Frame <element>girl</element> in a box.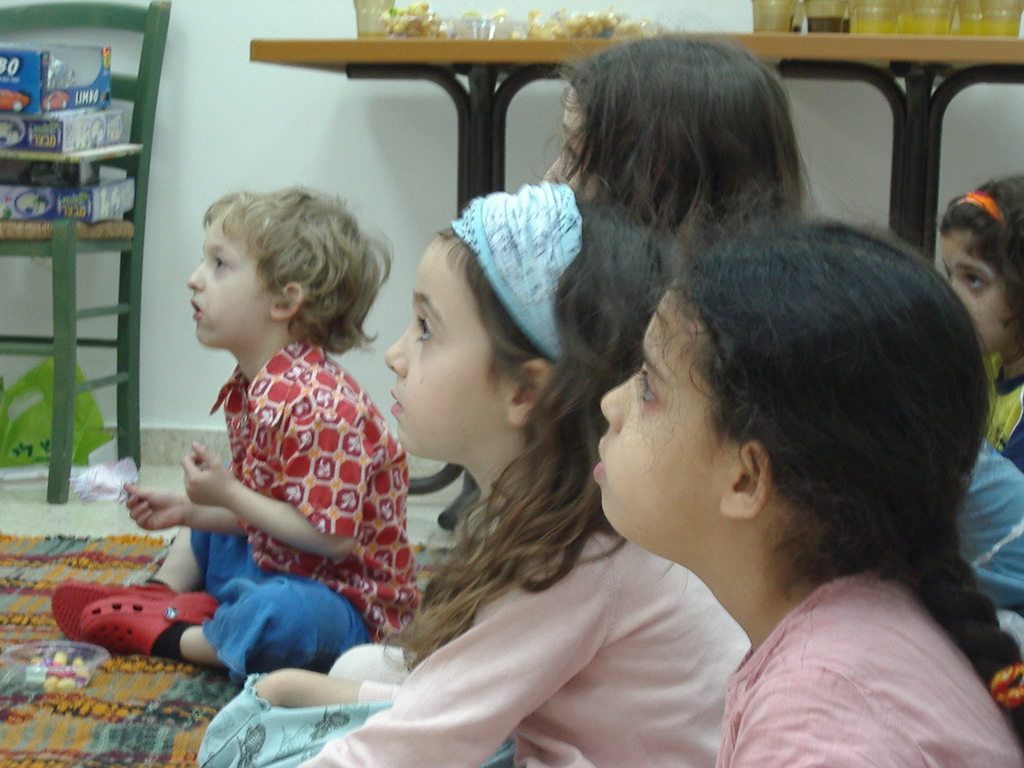
[542, 32, 812, 257].
